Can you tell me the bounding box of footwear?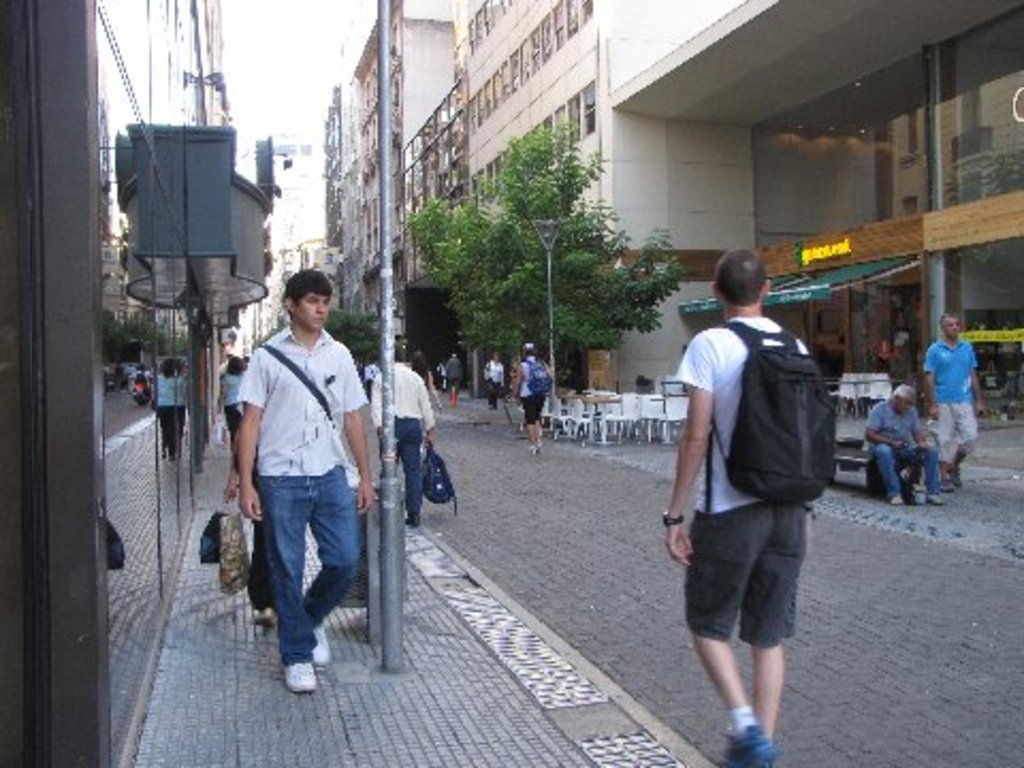
954 467 962 489.
